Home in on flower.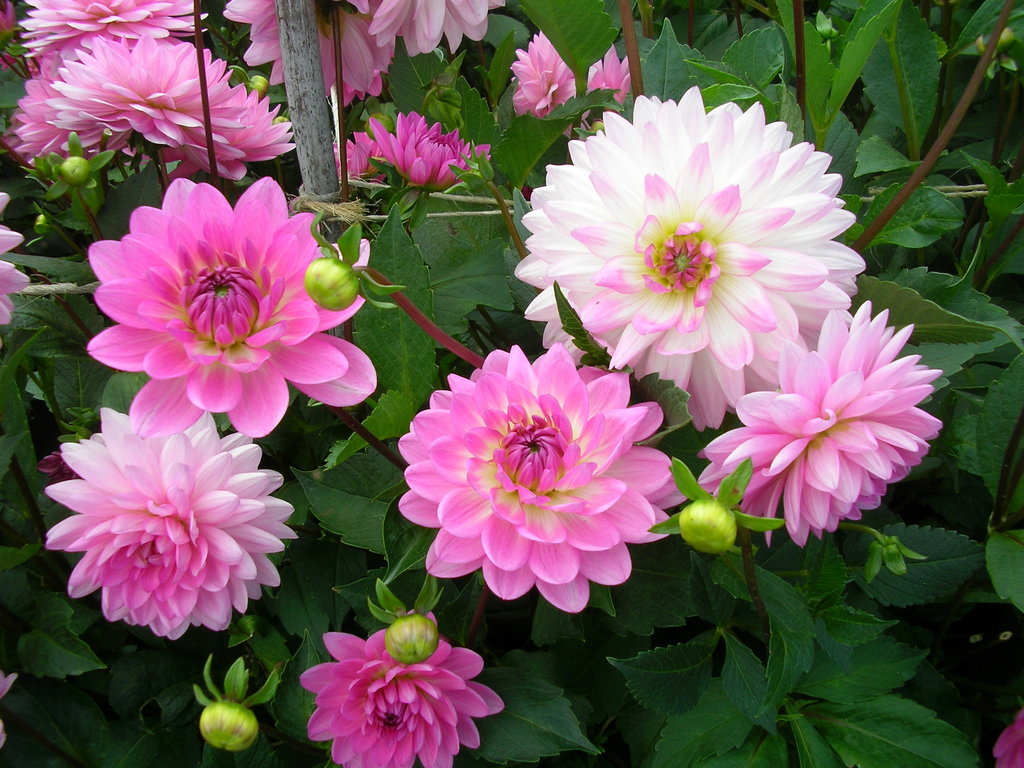
Homed in at select_region(993, 703, 1023, 767).
